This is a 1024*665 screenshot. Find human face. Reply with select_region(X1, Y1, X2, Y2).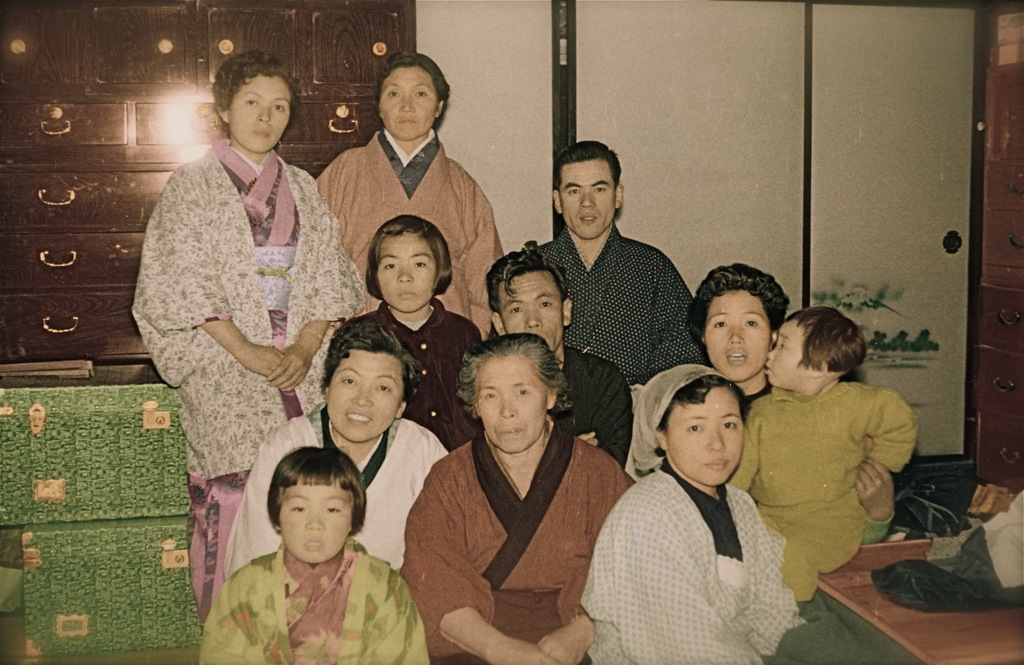
select_region(559, 164, 611, 242).
